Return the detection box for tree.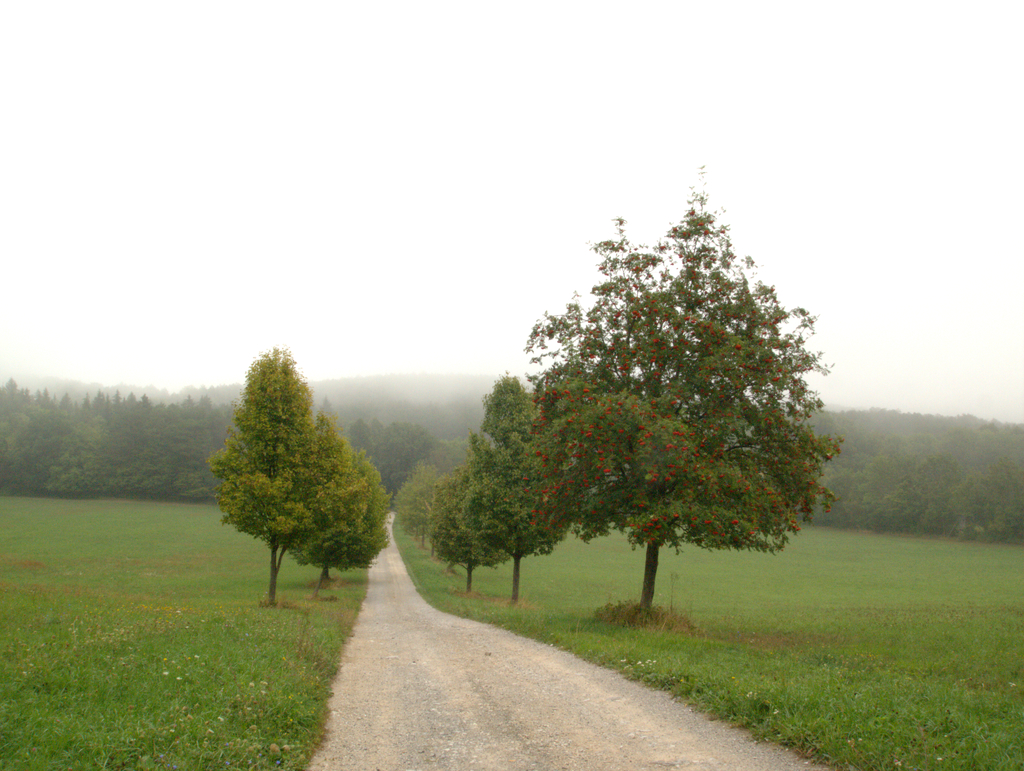
left=516, top=165, right=844, bottom=619.
